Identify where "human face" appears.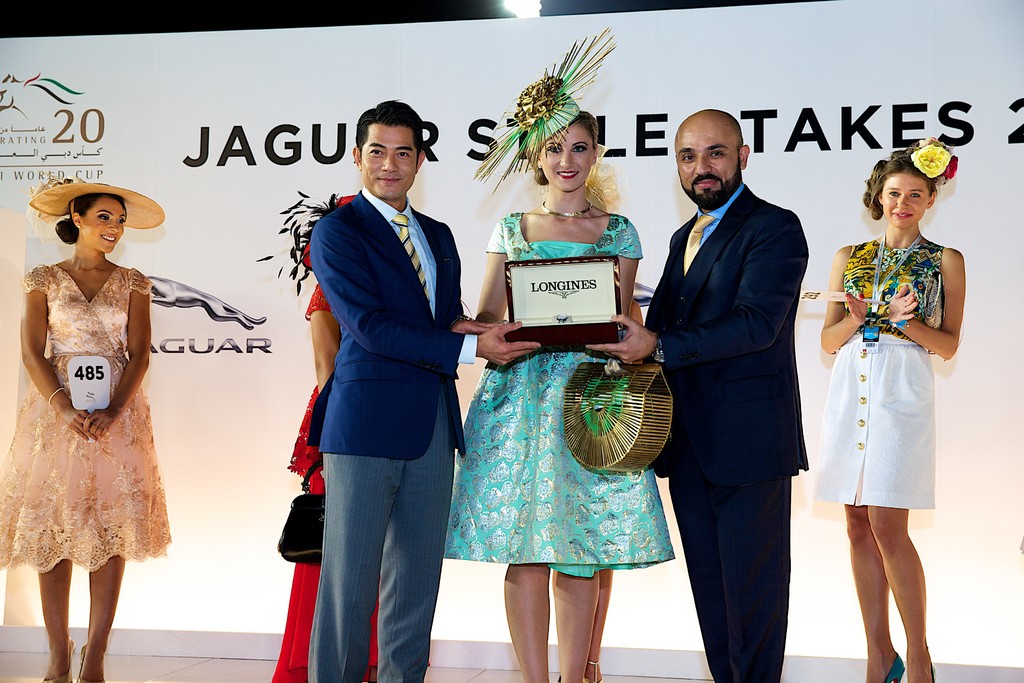
Appears at [left=538, top=120, right=595, bottom=192].
